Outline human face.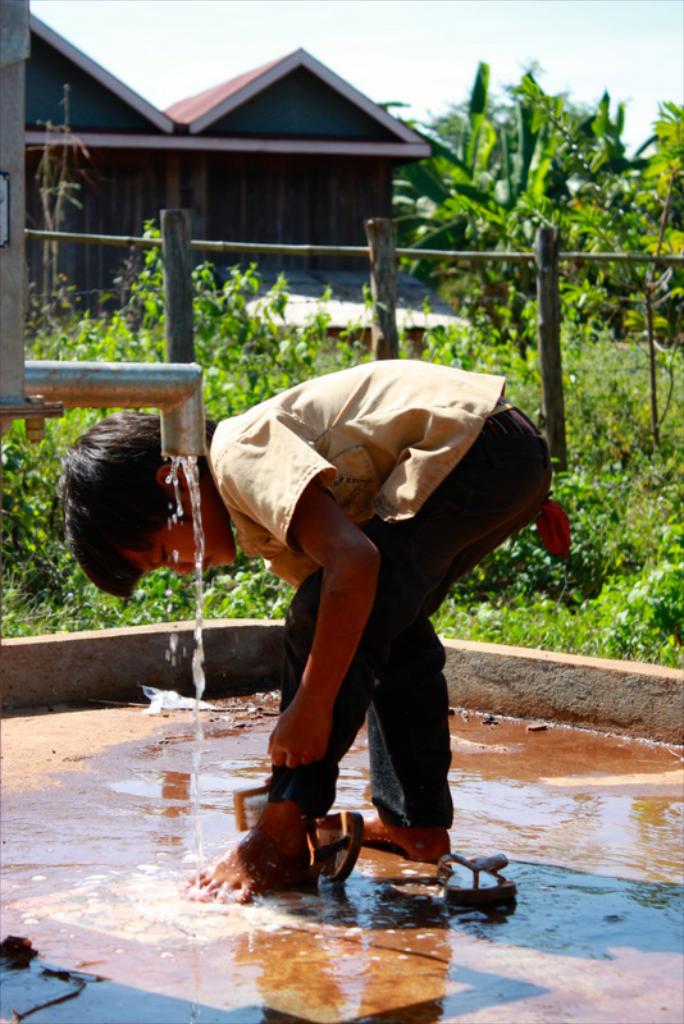
Outline: (128,498,241,573).
